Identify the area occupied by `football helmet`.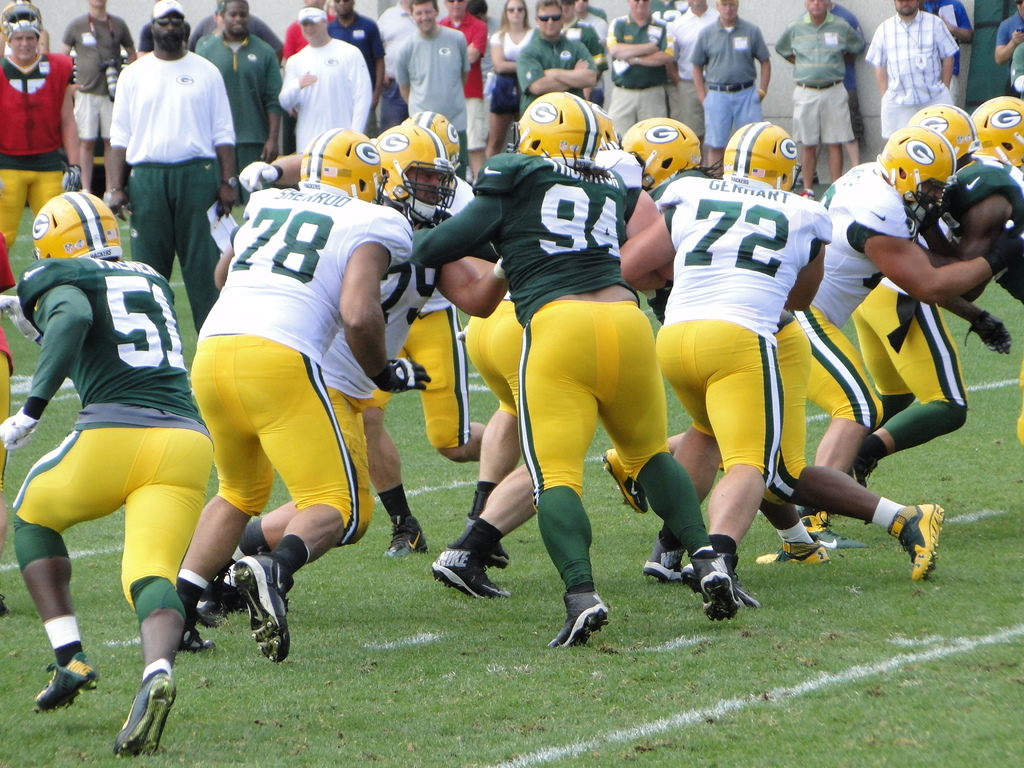
Area: rect(909, 100, 980, 169).
